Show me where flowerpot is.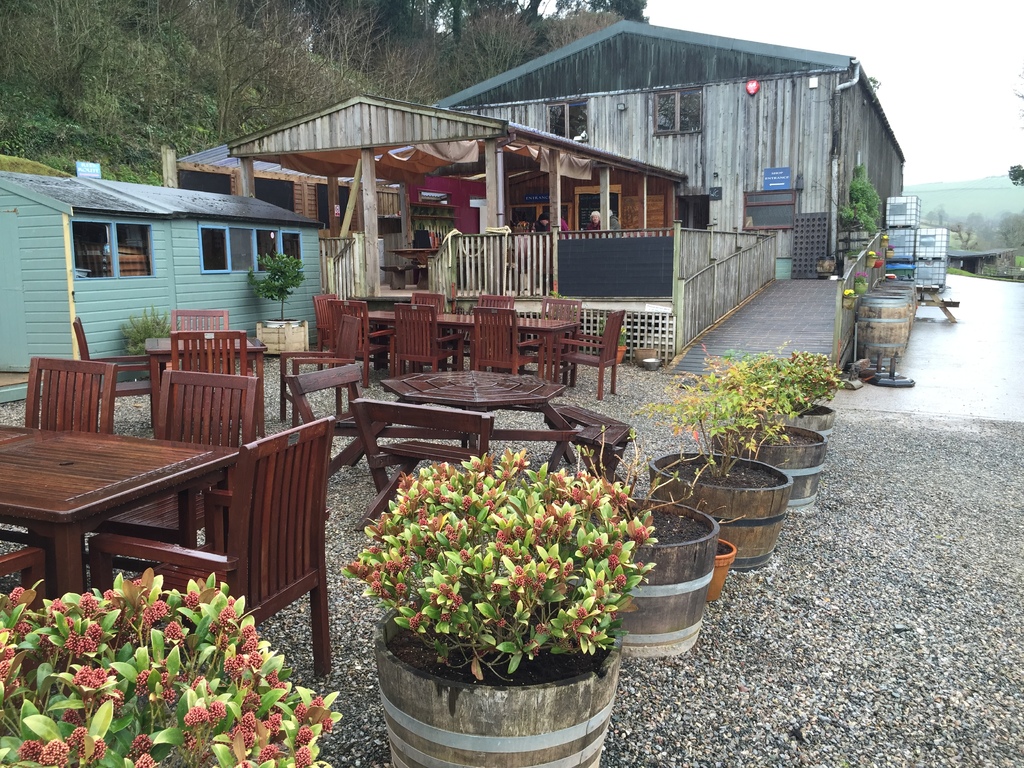
flowerpot is at box=[717, 417, 826, 506].
